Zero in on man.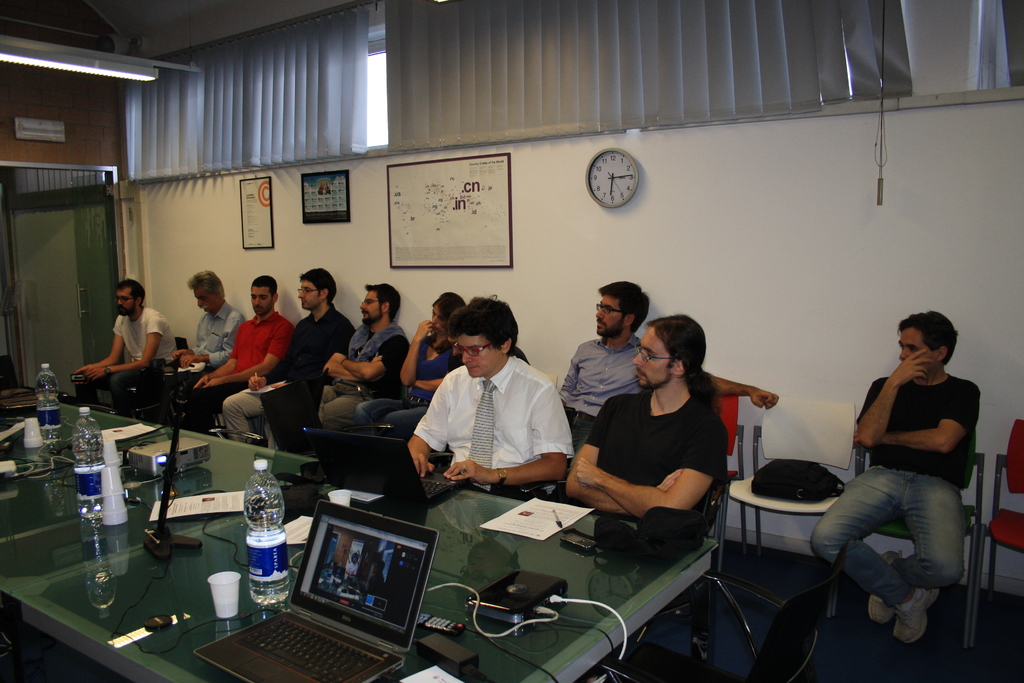
Zeroed in: (558,315,728,537).
